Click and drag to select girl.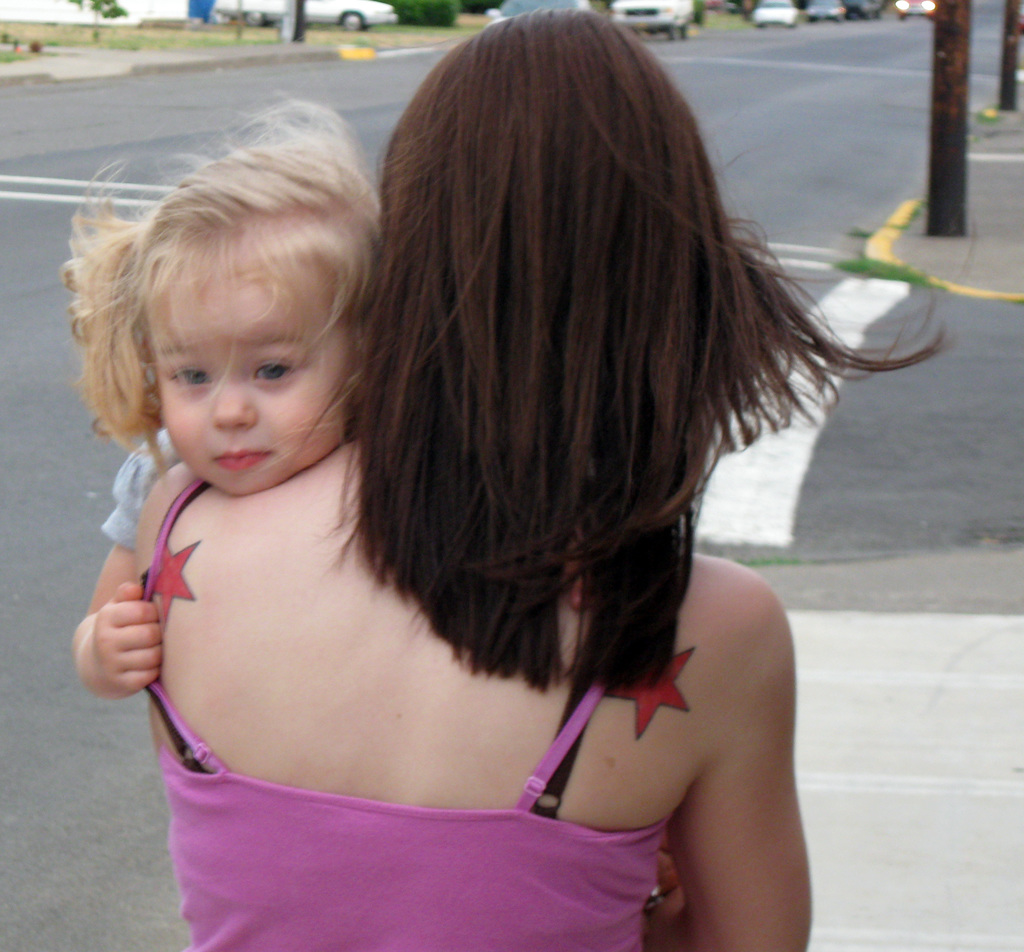
Selection: [x1=60, y1=102, x2=399, y2=697].
